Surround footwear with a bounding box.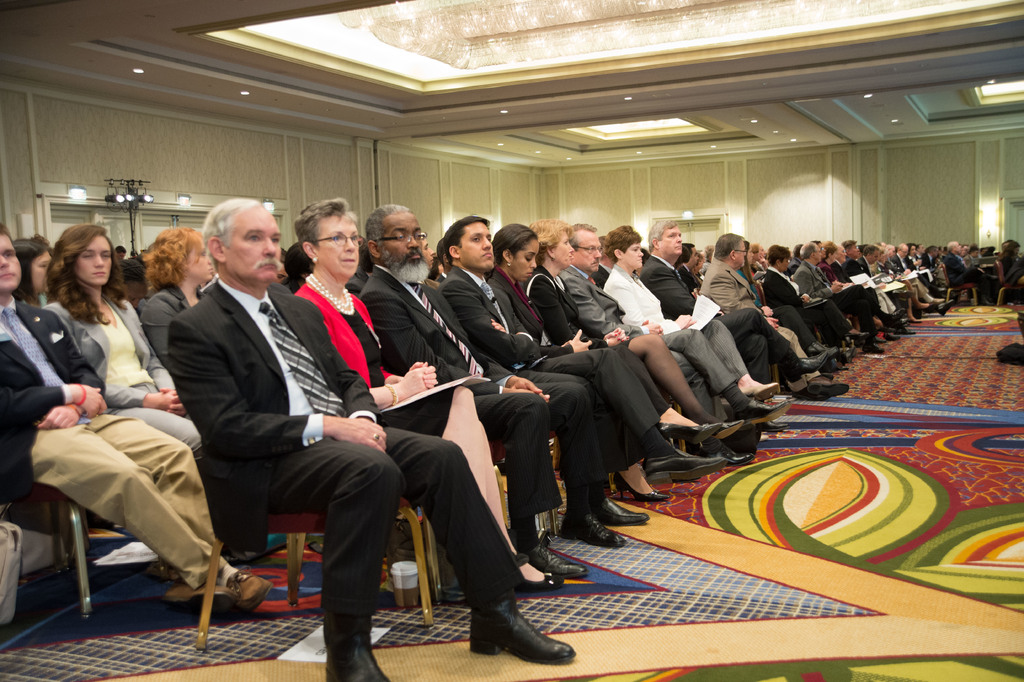
<bbox>656, 419, 723, 451</bbox>.
